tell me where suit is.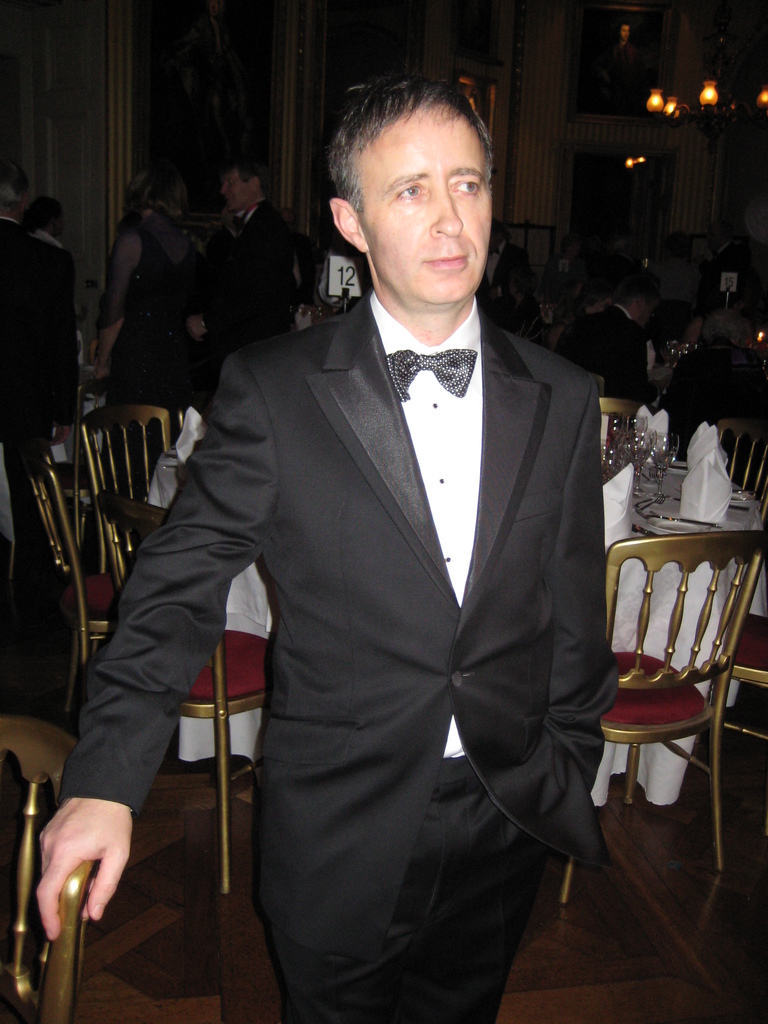
suit is at <box>558,308,655,404</box>.
